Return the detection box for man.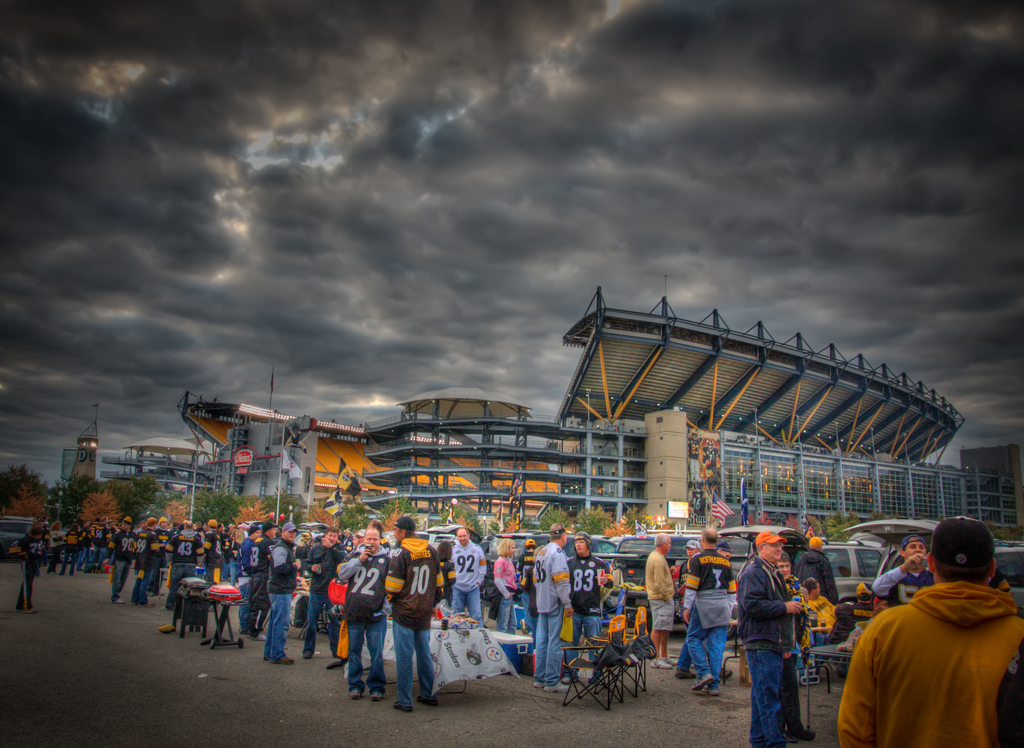
box=[260, 518, 301, 665].
